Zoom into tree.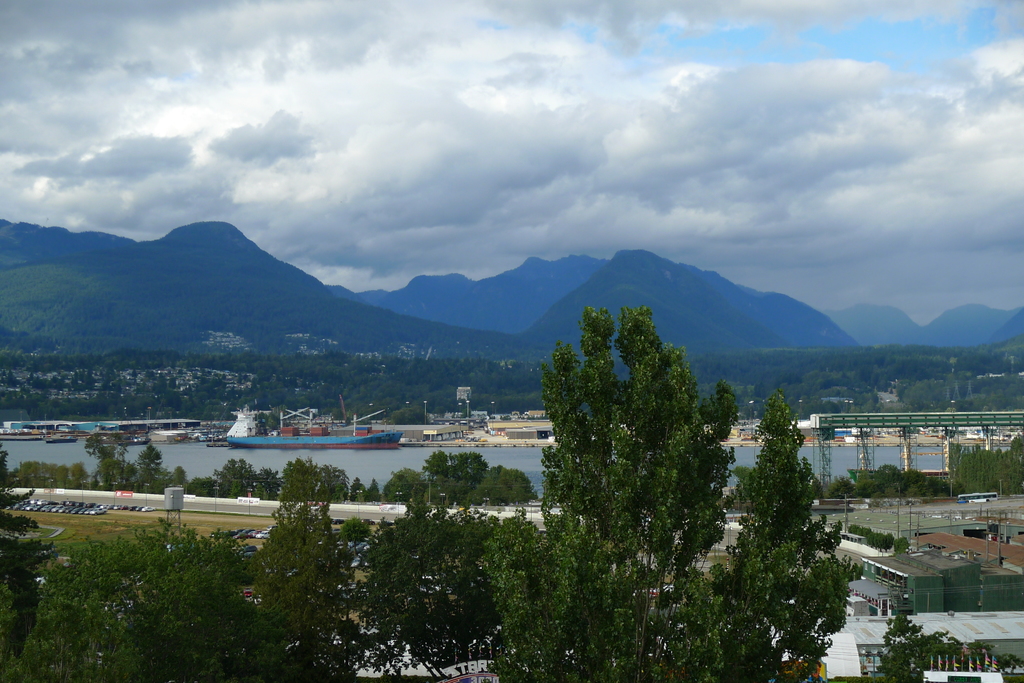
Zoom target: {"left": 943, "top": 436, "right": 1023, "bottom": 496}.
